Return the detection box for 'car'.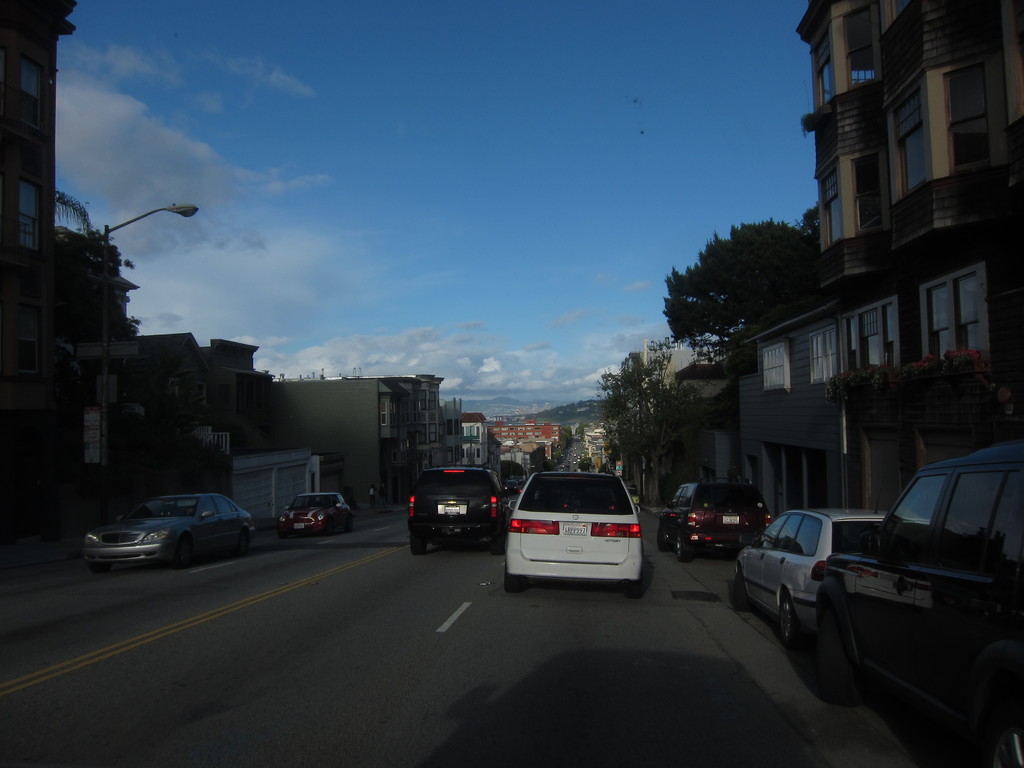
x1=506, y1=480, x2=518, y2=496.
